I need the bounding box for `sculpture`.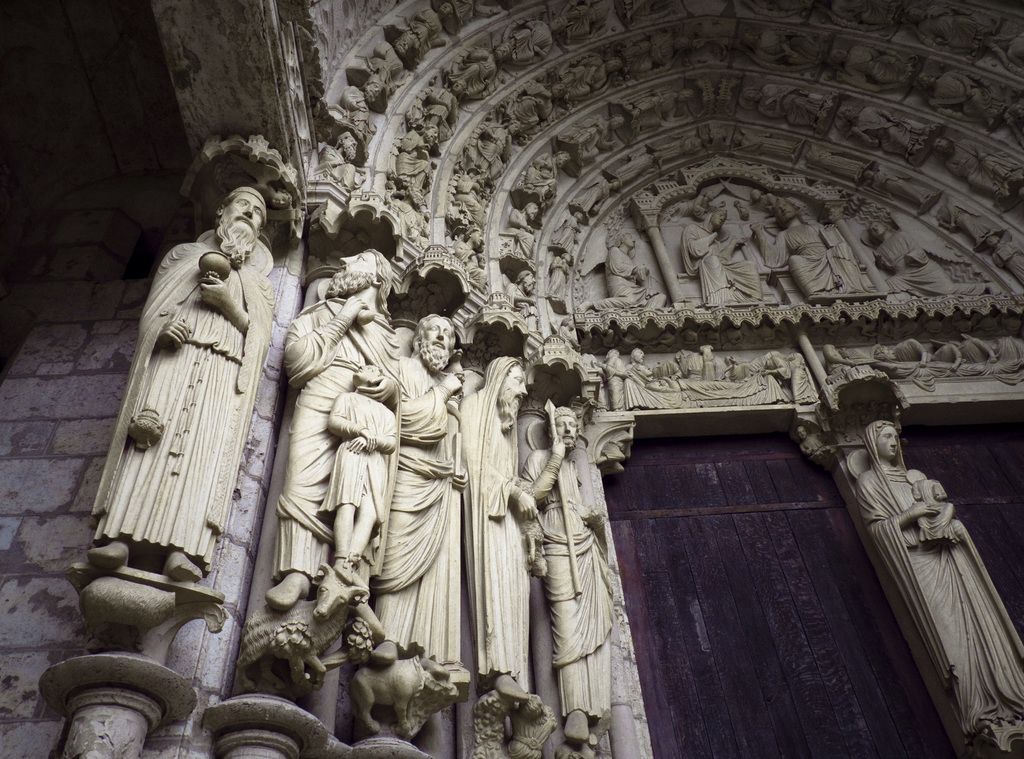
Here it is: Rect(561, 50, 623, 104).
